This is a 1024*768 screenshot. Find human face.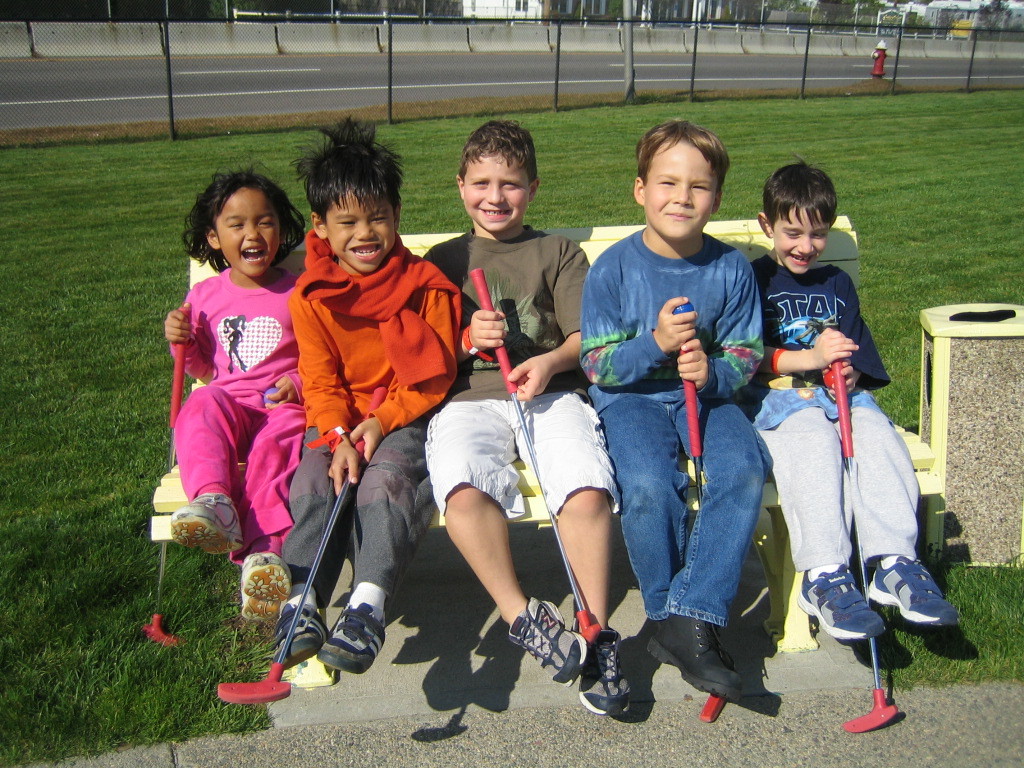
Bounding box: x1=323 y1=190 x2=396 y2=272.
